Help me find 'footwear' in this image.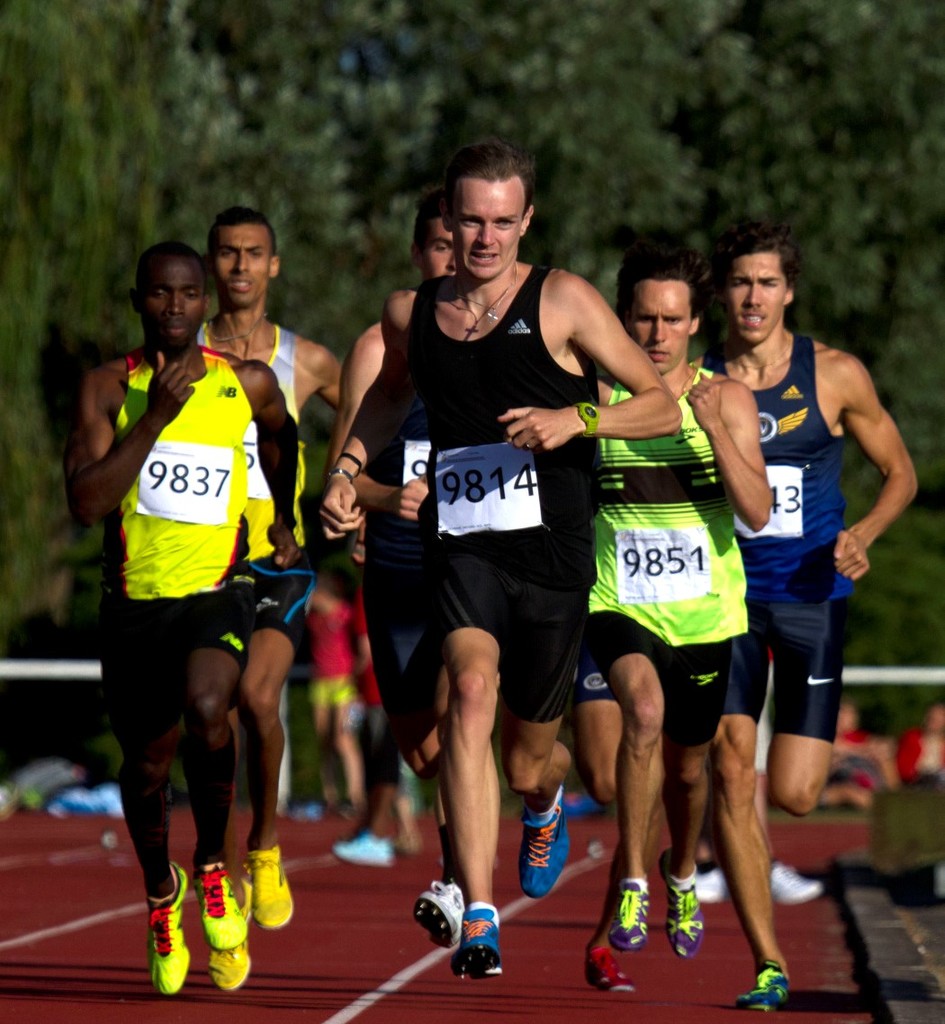
Found it: (770,860,824,908).
